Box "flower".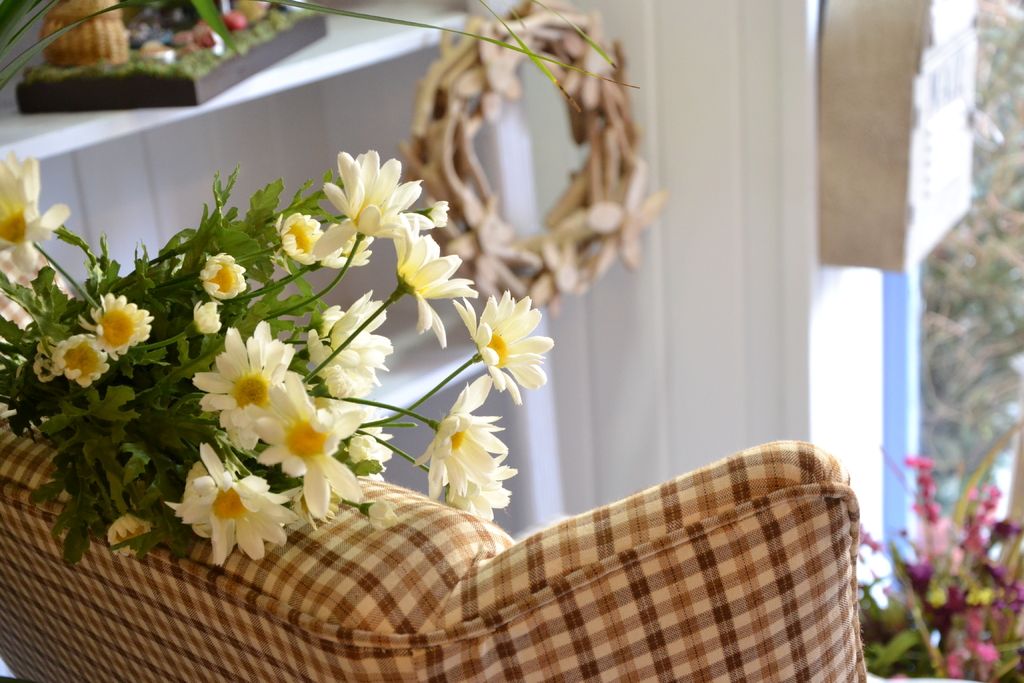
{"left": 168, "top": 456, "right": 282, "bottom": 560}.
